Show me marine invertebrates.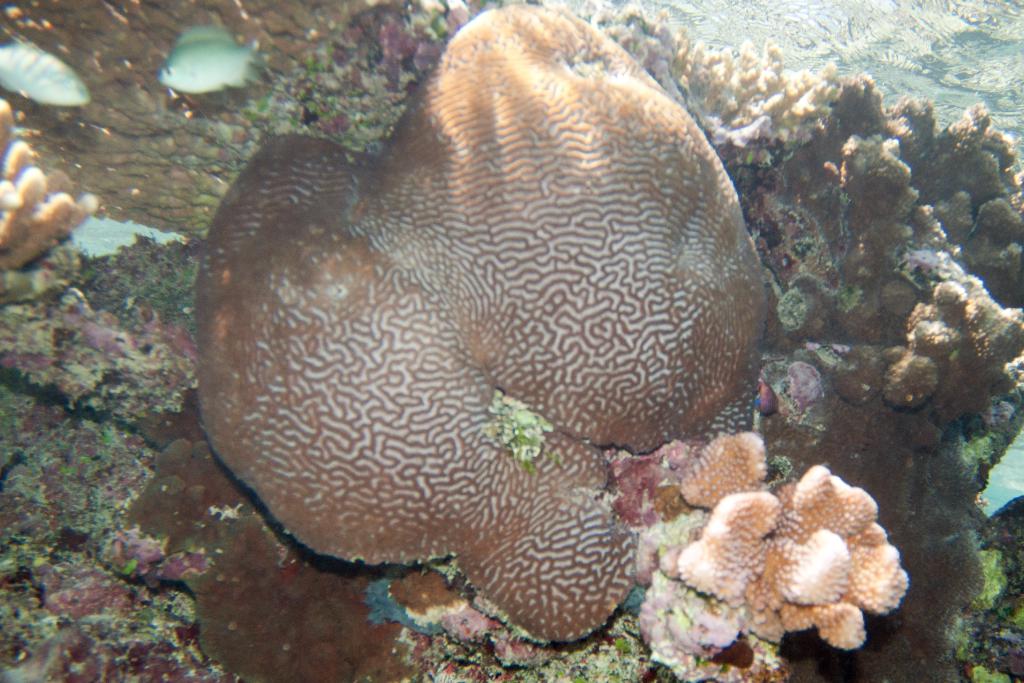
marine invertebrates is here: 589,388,908,659.
